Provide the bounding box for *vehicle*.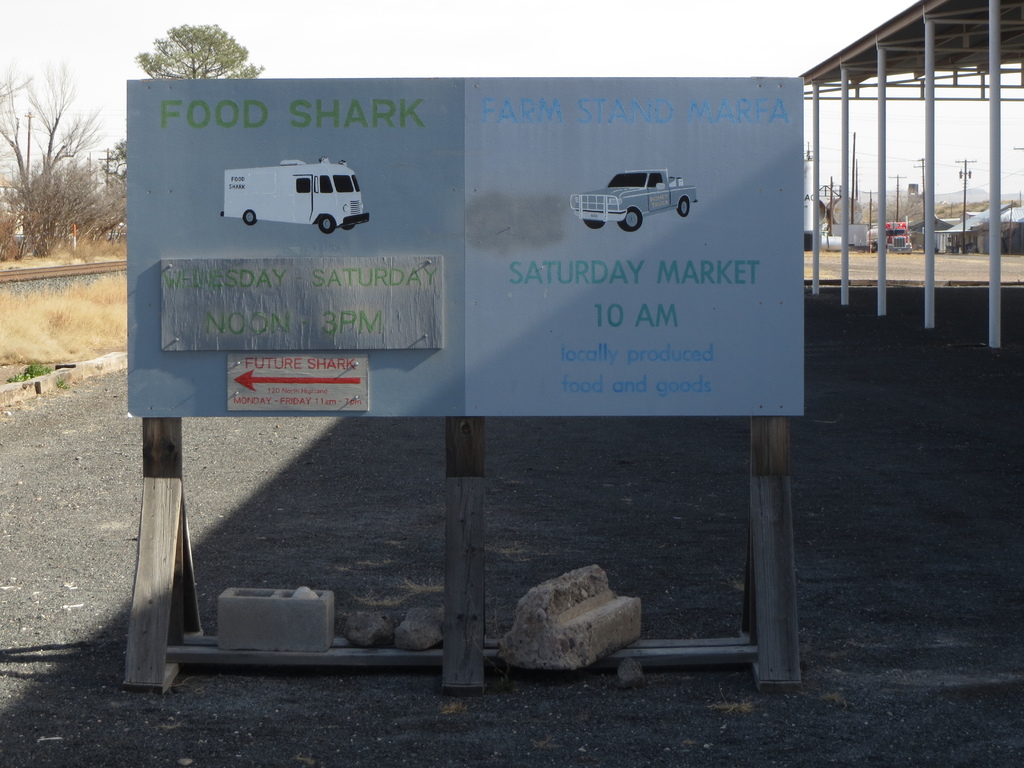
rect(867, 218, 913, 254).
